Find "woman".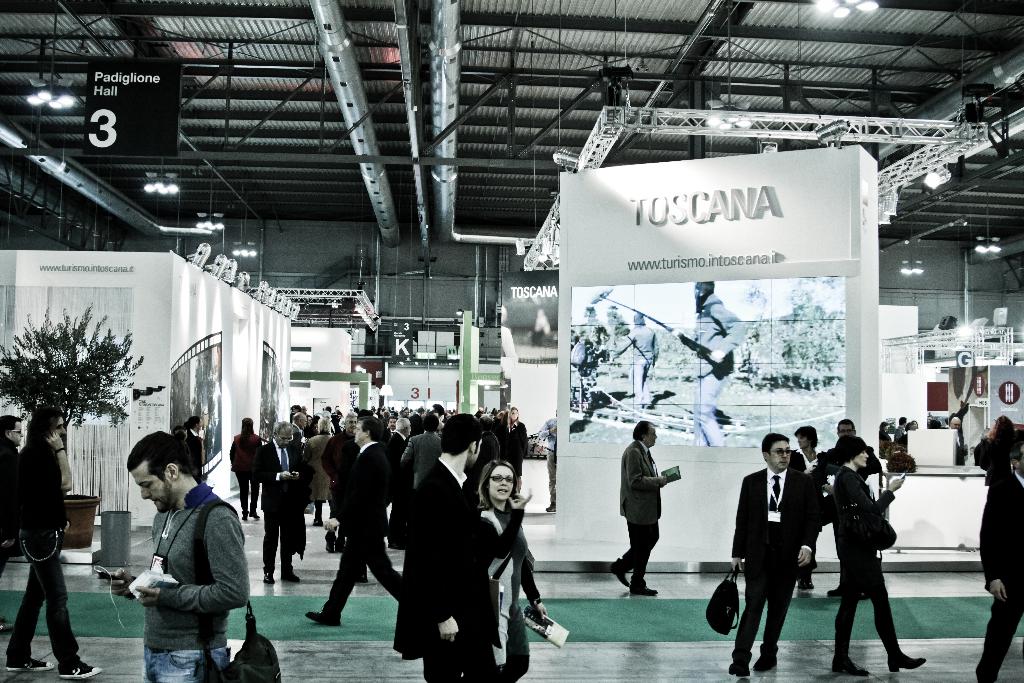
select_region(504, 403, 529, 493).
